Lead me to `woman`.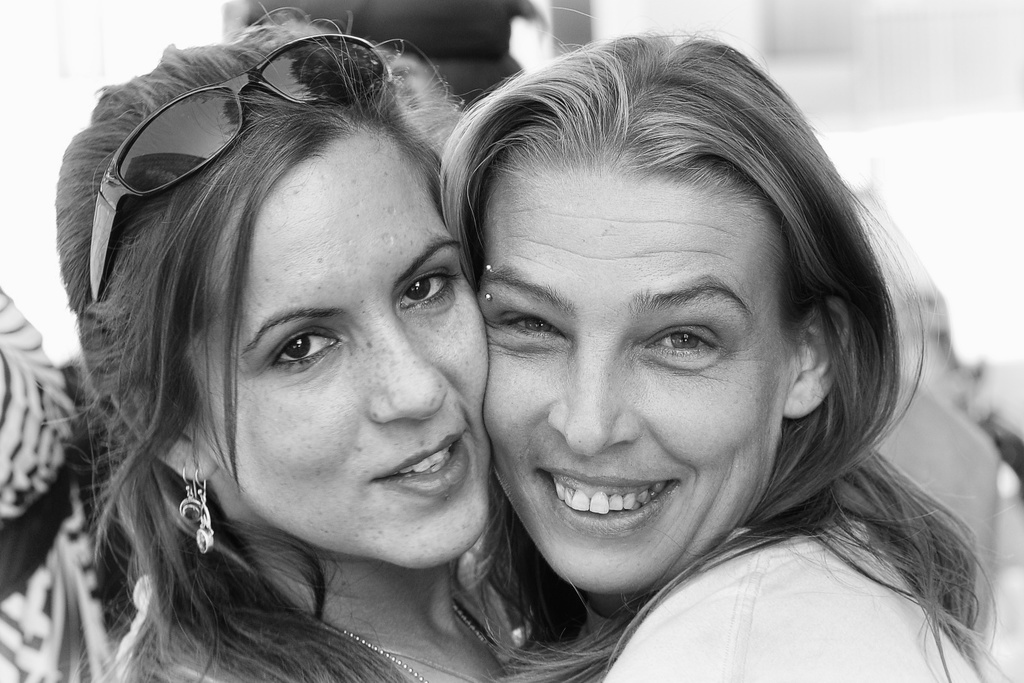
Lead to detection(0, 2, 529, 682).
